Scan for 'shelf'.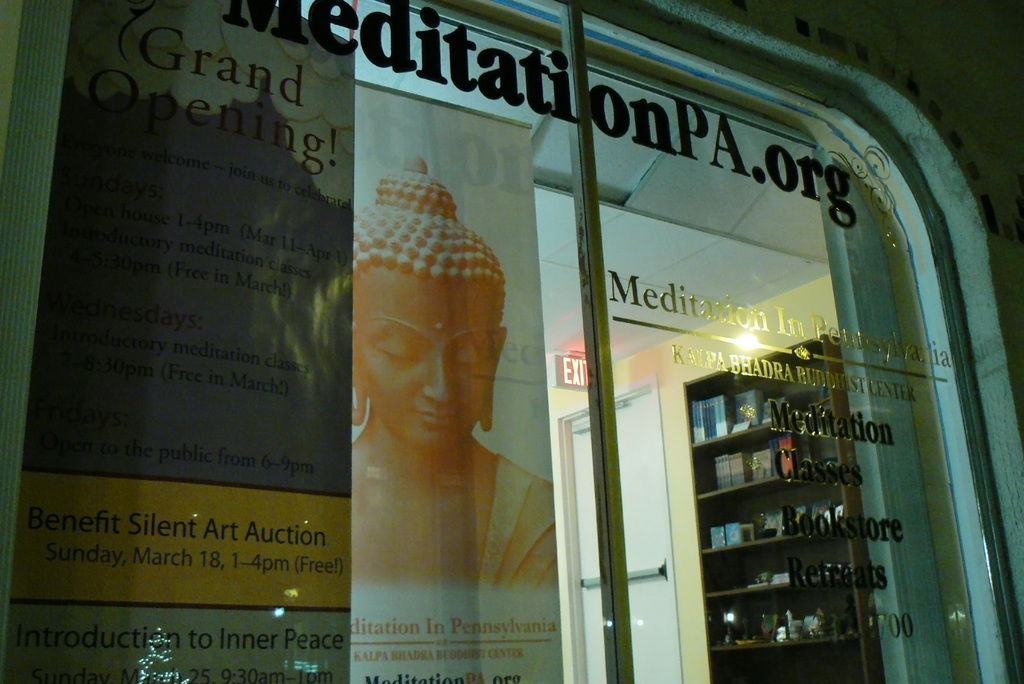
Scan result: 688,412,843,487.
